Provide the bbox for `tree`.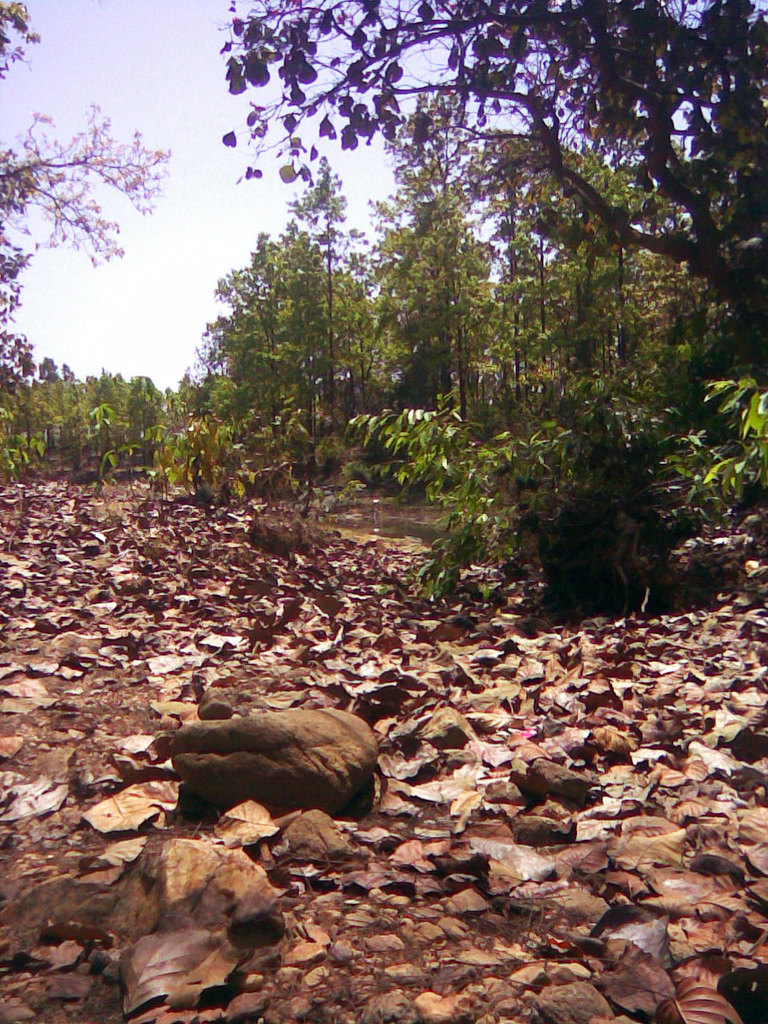
bbox=(563, 142, 619, 397).
